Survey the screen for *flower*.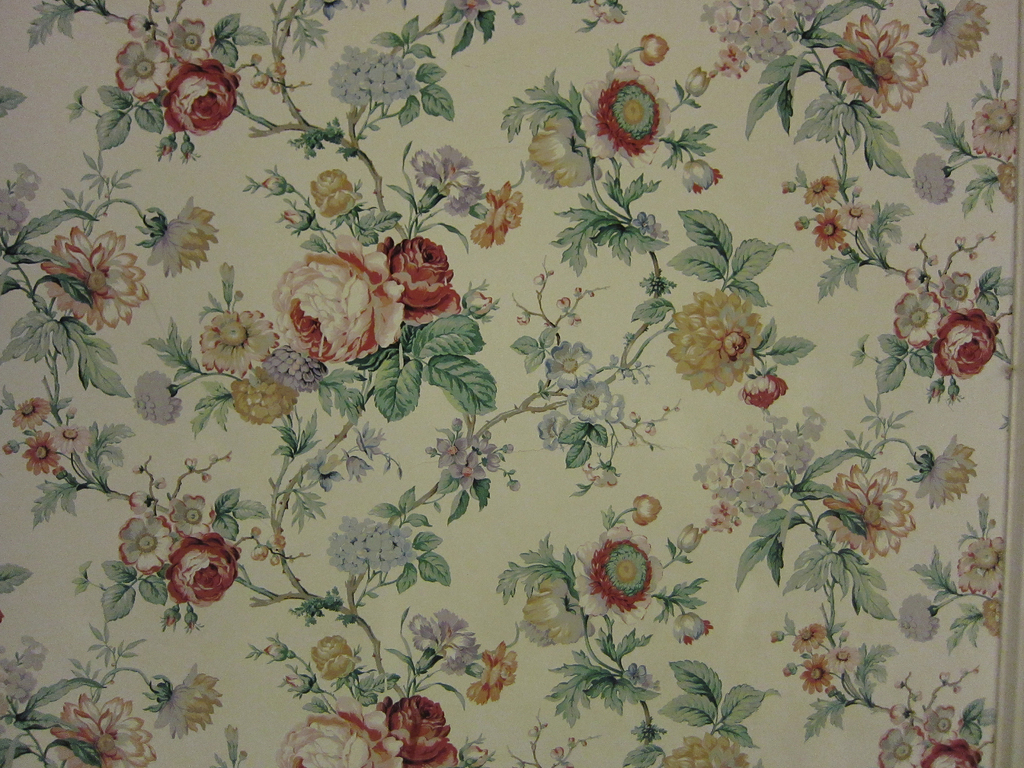
Survey found: 772 634 780 644.
